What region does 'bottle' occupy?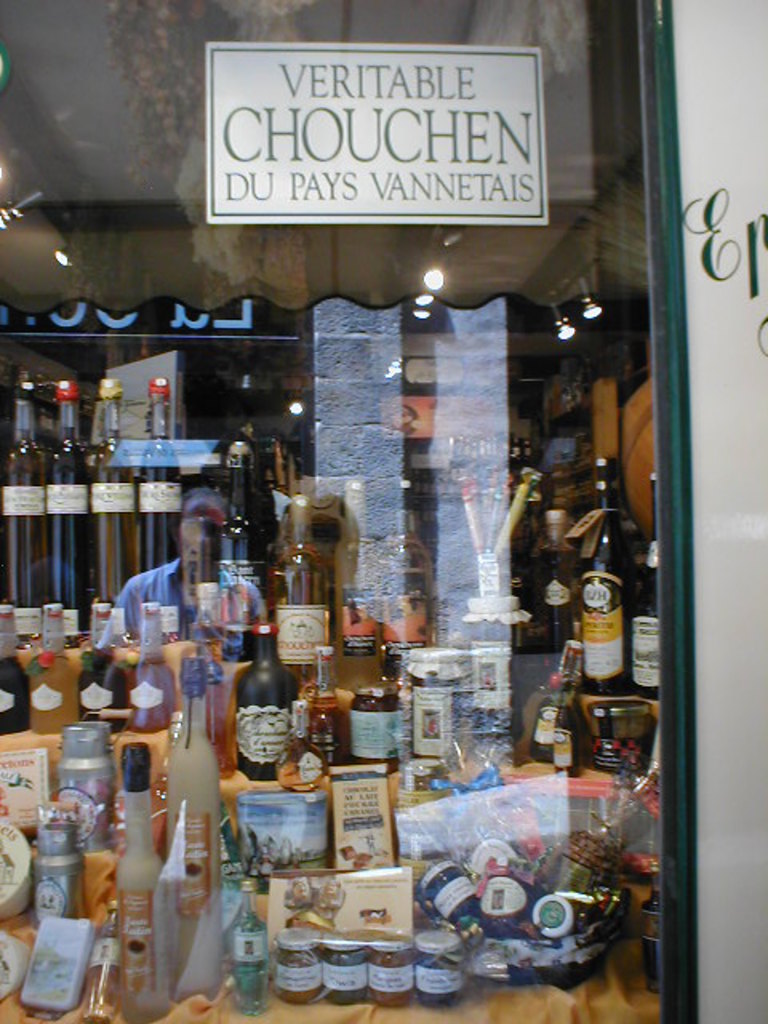
(27, 602, 78, 741).
